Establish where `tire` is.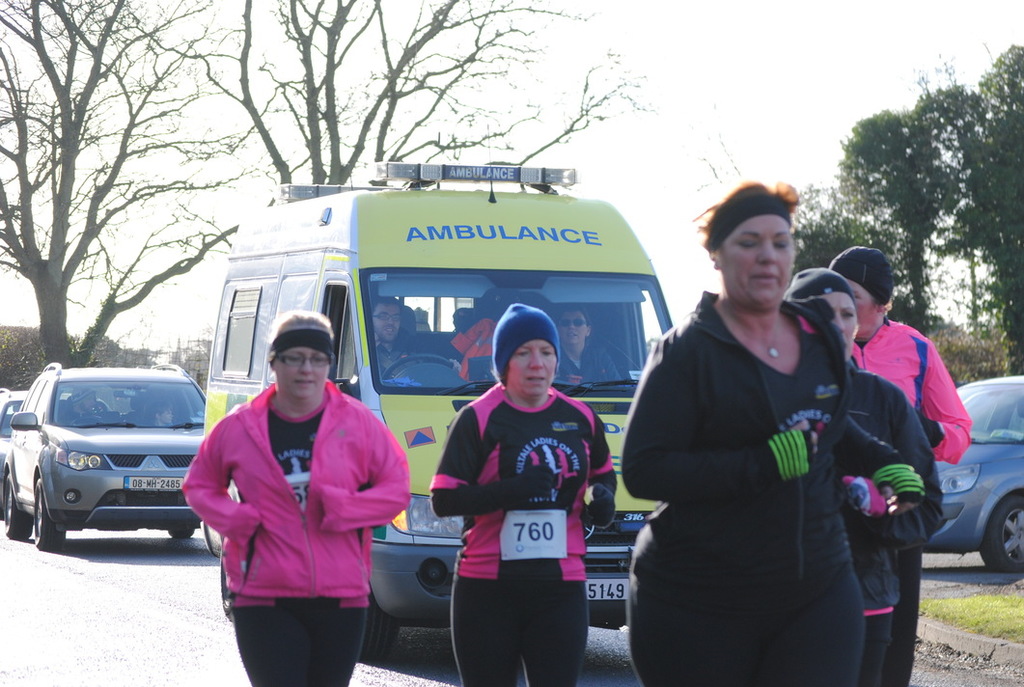
Established at <box>980,494,1023,571</box>.
